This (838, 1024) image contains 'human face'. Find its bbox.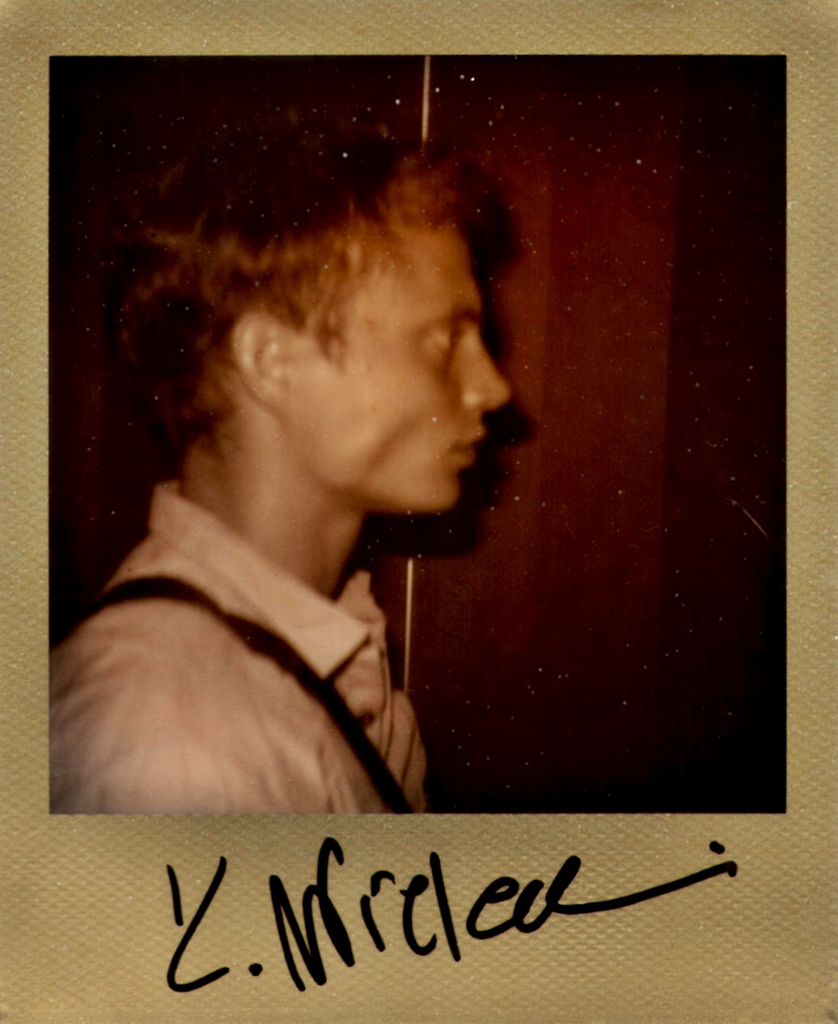
273 213 512 509.
